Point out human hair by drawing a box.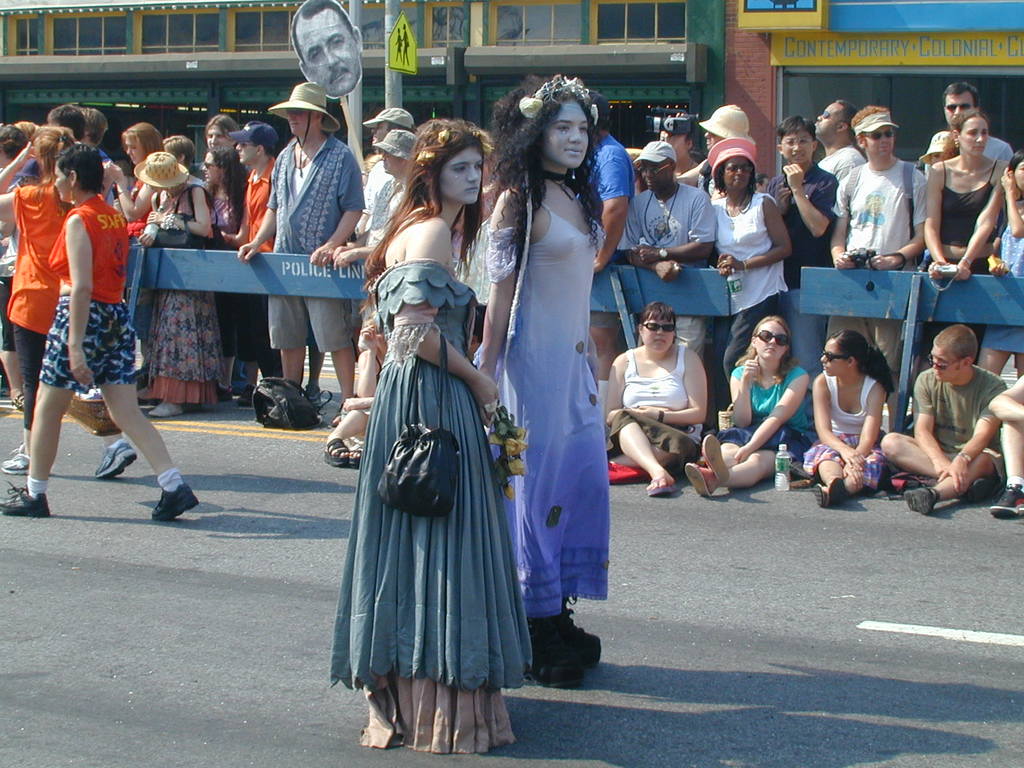
<region>639, 300, 678, 324</region>.
